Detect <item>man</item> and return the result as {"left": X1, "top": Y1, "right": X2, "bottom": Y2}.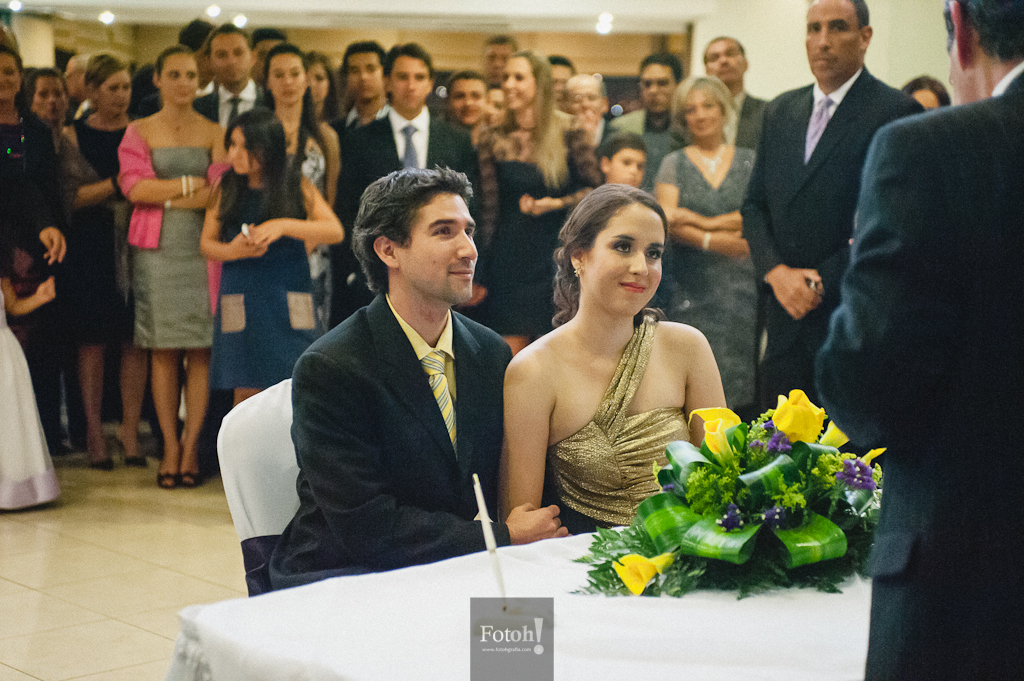
{"left": 478, "top": 40, "right": 515, "bottom": 86}.
